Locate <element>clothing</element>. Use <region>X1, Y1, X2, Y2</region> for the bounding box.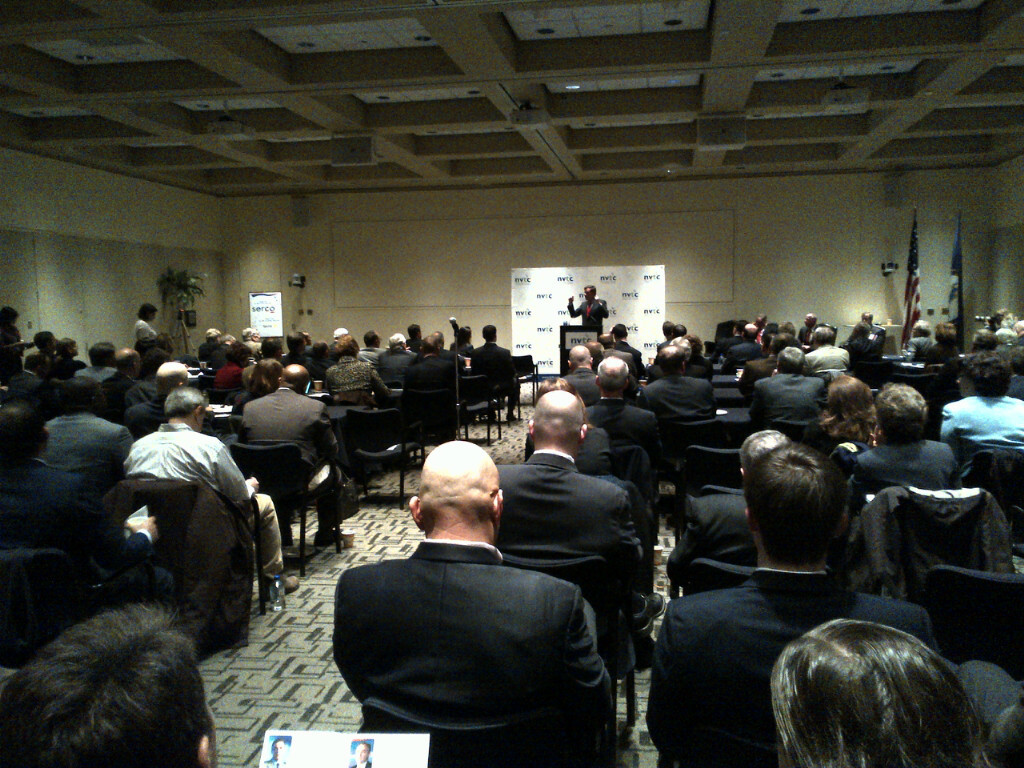
<region>36, 352, 66, 381</region>.
